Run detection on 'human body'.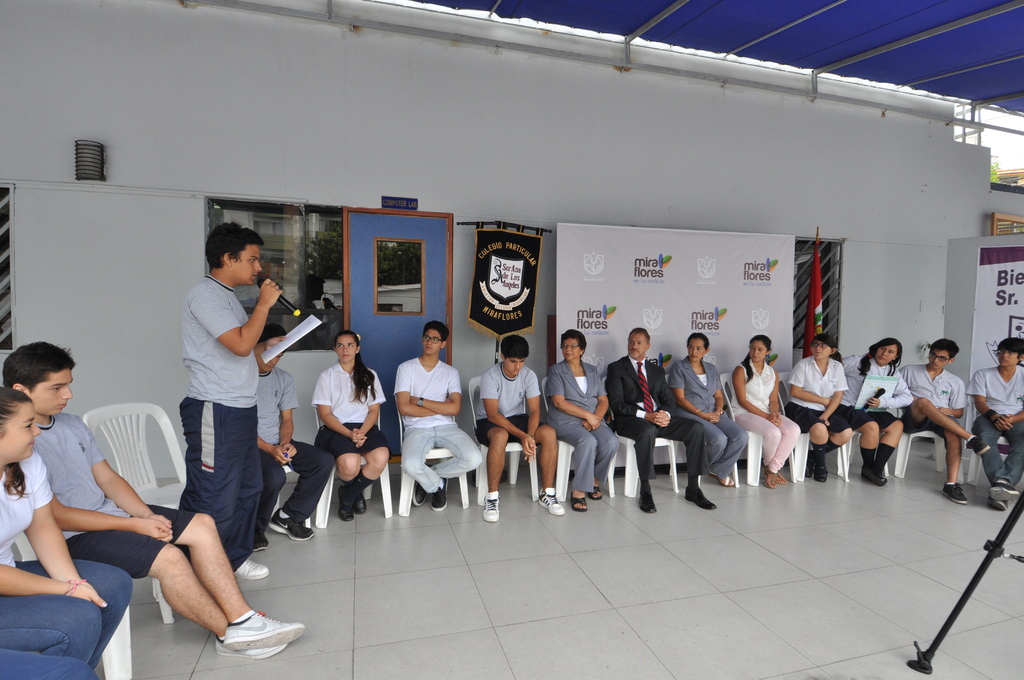
Result: [left=168, top=219, right=286, bottom=605].
